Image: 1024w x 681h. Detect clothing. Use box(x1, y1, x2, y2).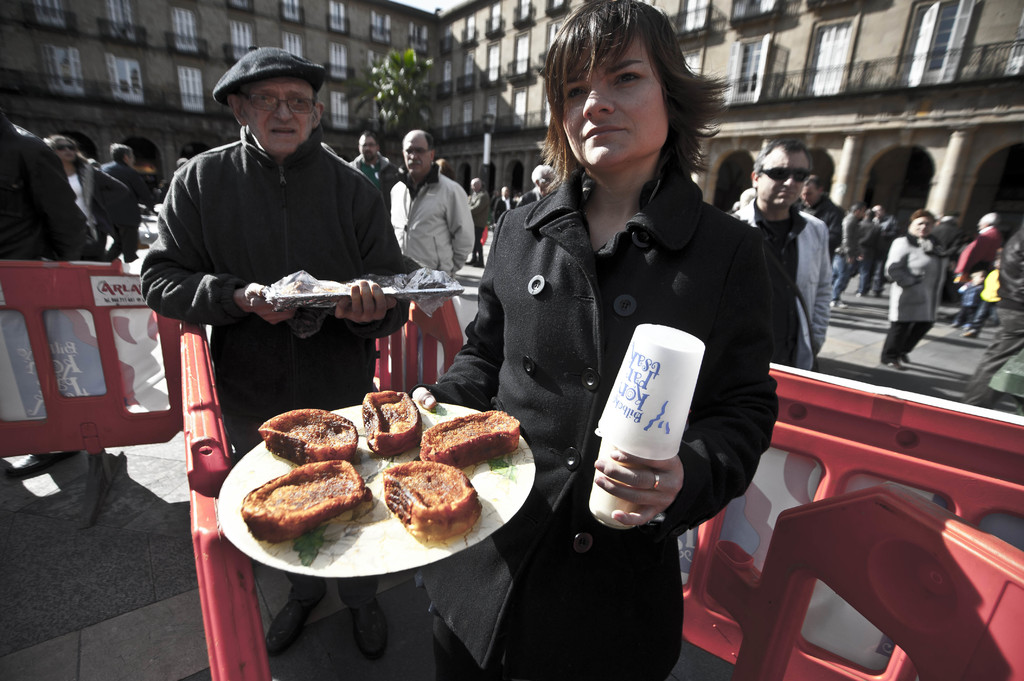
box(929, 214, 960, 269).
